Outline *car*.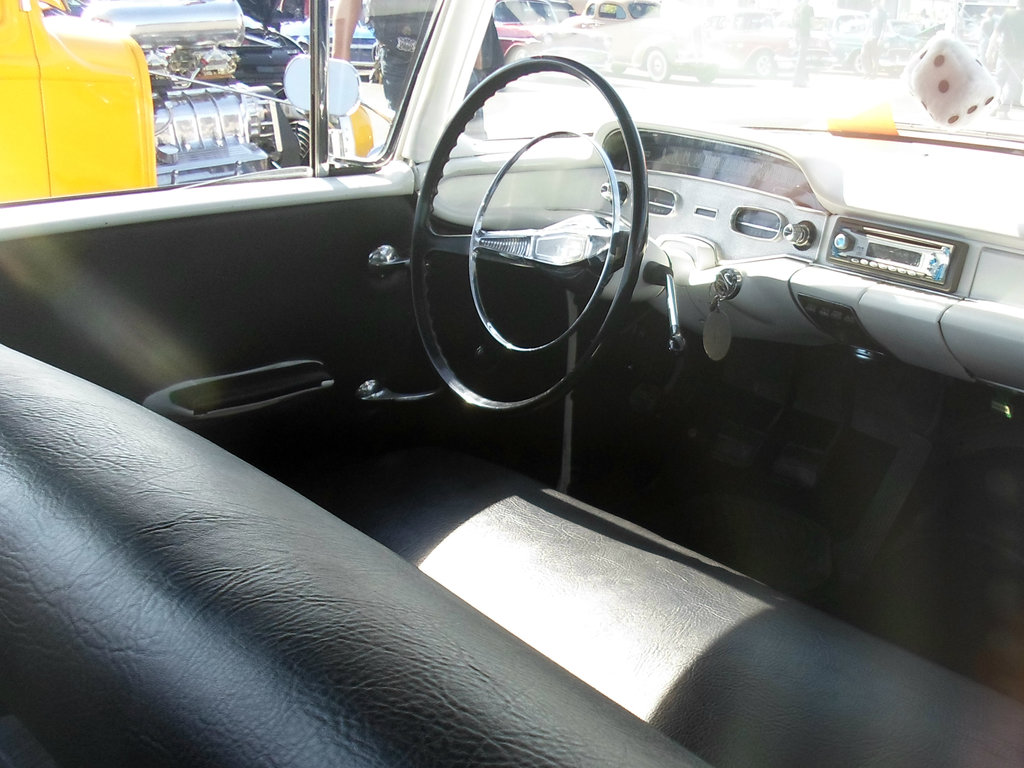
Outline: region(296, 20, 380, 74).
